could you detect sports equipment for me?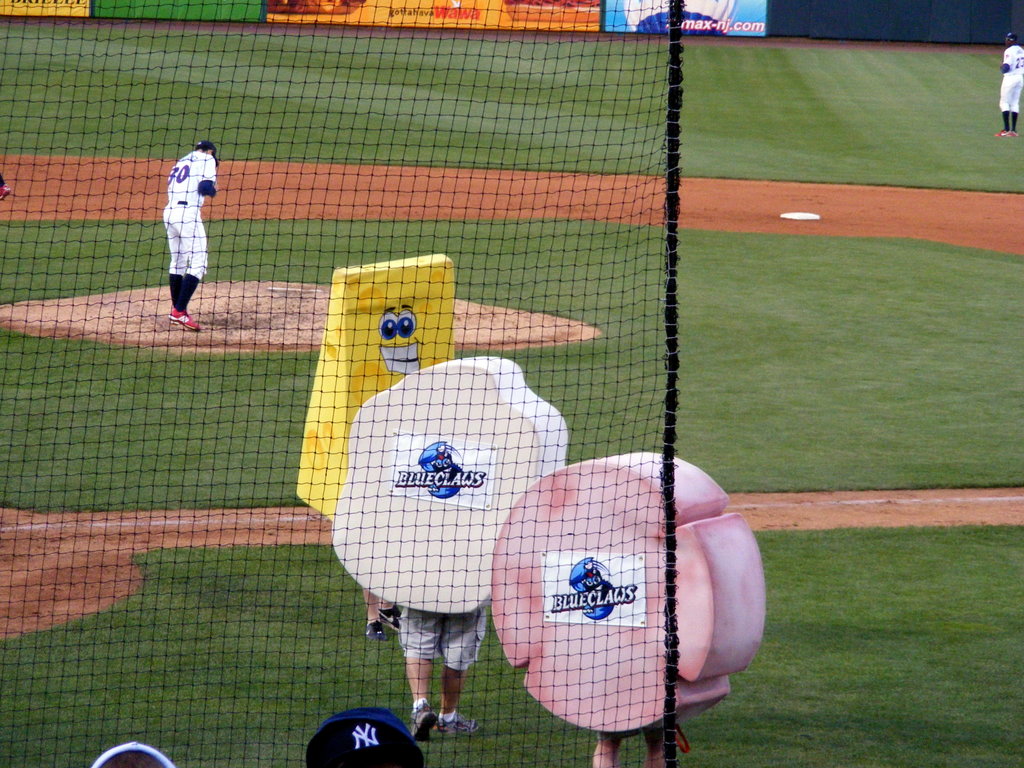
Detection result: x1=410 y1=704 x2=438 y2=744.
